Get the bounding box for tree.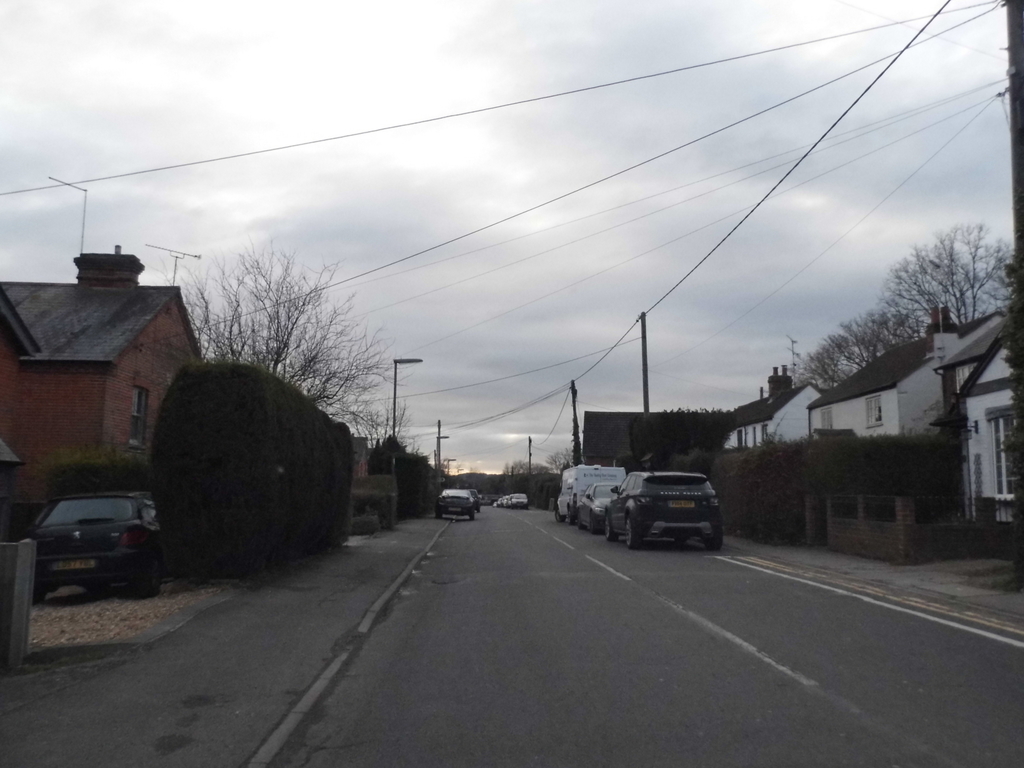
<region>349, 395, 415, 452</region>.
